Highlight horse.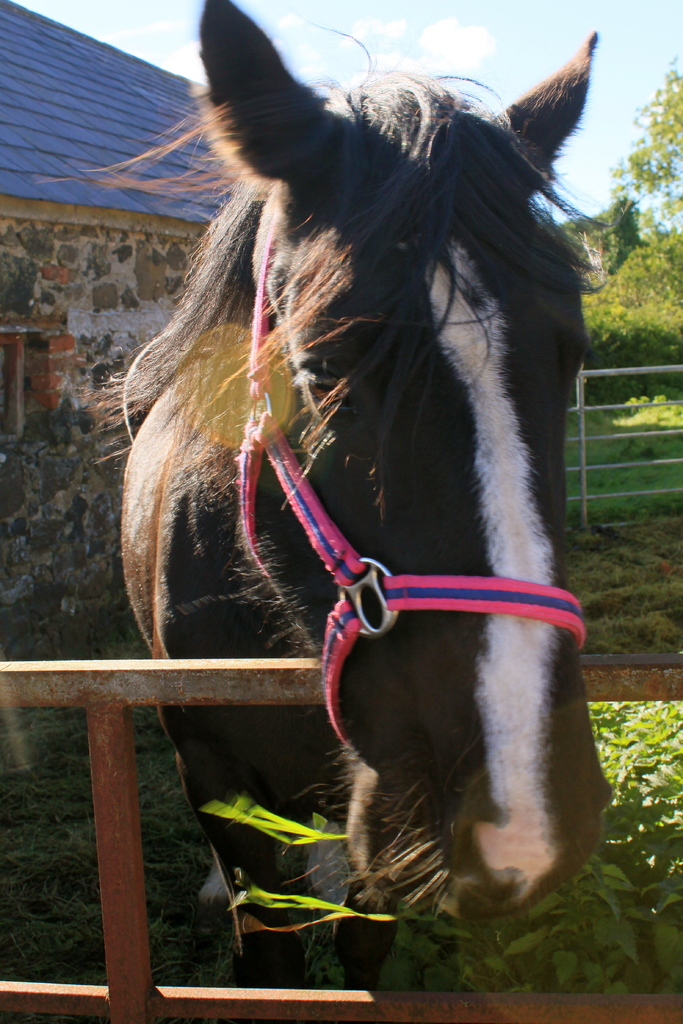
Highlighted region: pyautogui.locateOnScreen(31, 0, 611, 989).
